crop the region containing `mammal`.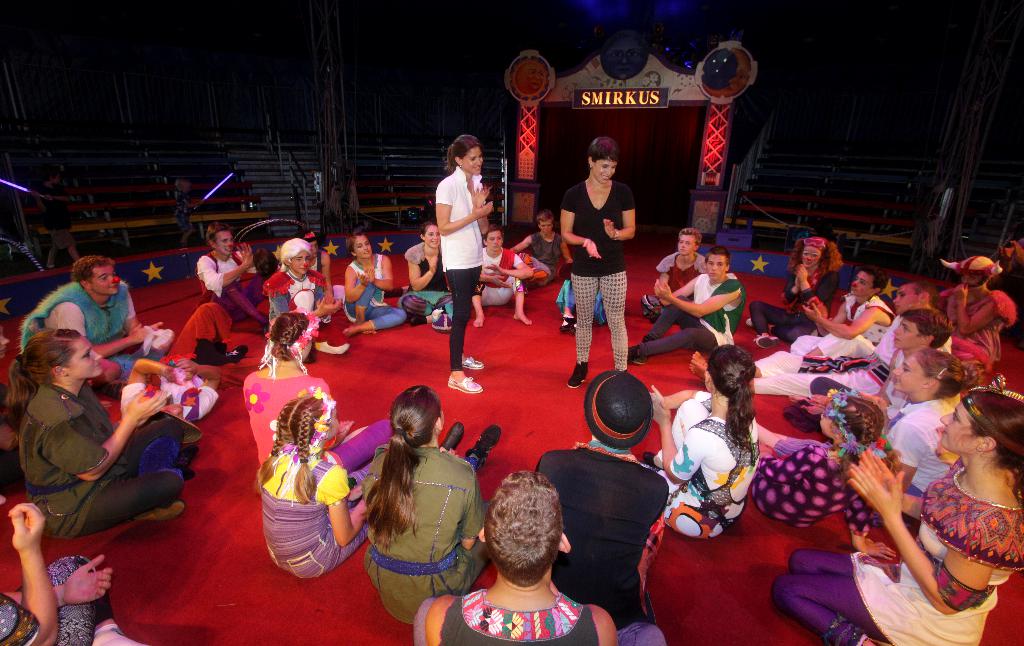
Crop region: box=[747, 386, 898, 561].
